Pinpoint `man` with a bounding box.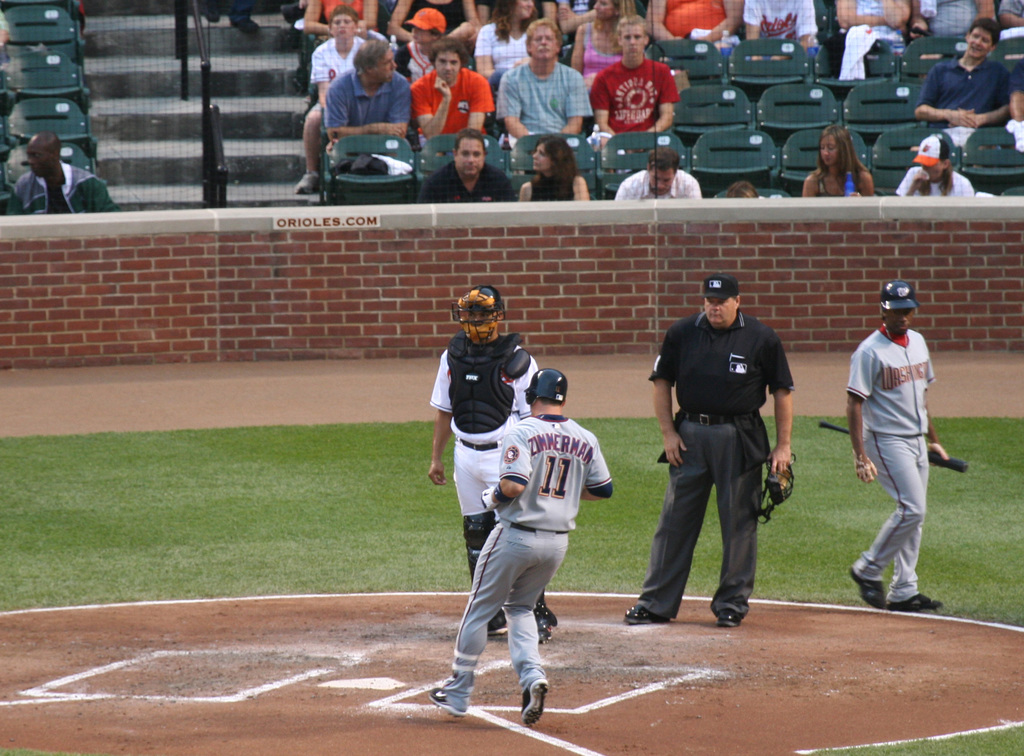
[635,274,804,632].
